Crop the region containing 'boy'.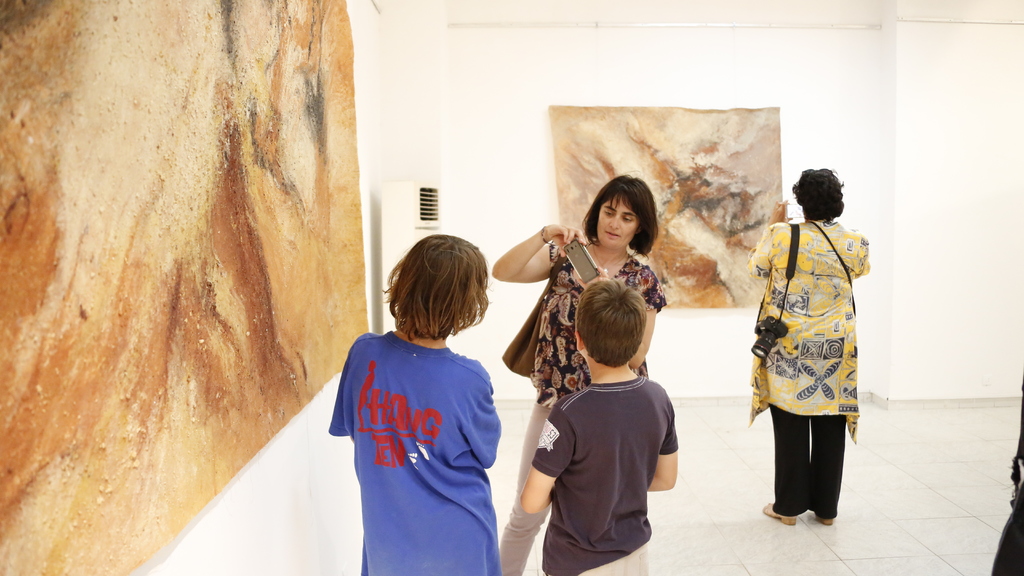
Crop region: [x1=501, y1=262, x2=689, y2=563].
